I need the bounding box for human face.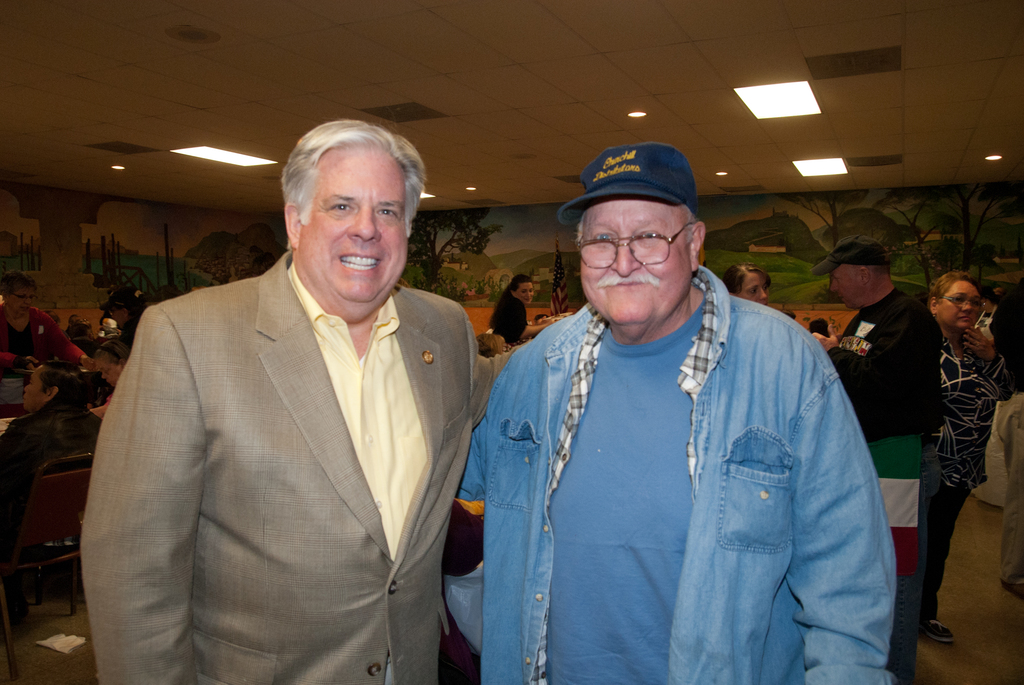
Here it is: [left=579, top=199, right=689, bottom=314].
